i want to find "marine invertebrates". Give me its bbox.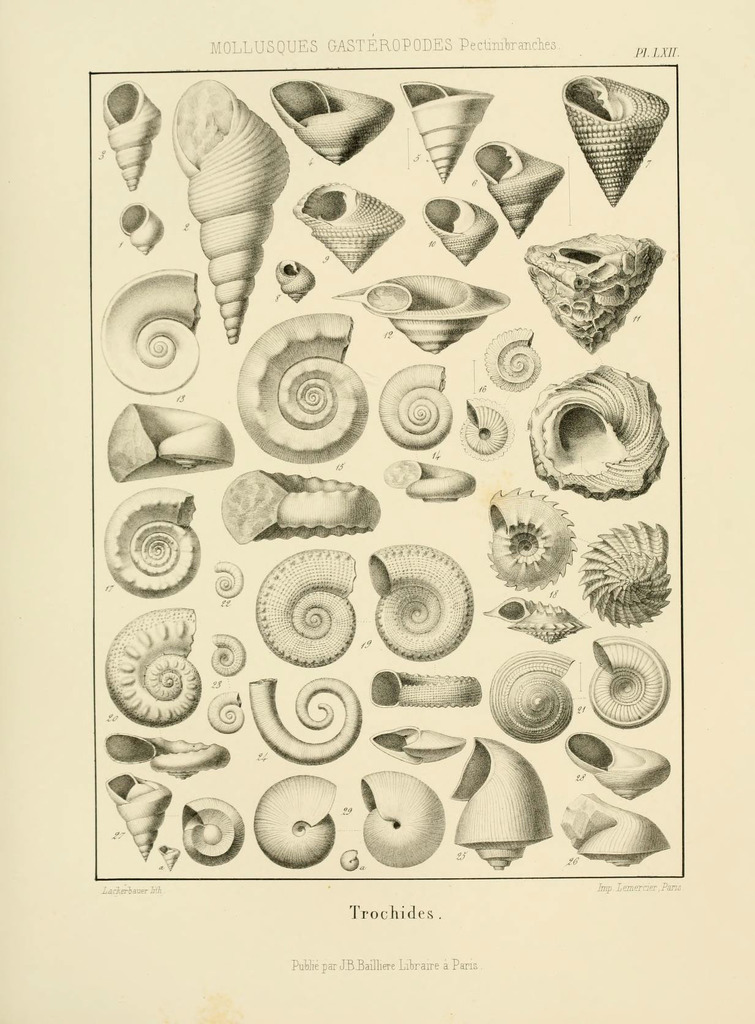
<region>266, 68, 382, 177</region>.
